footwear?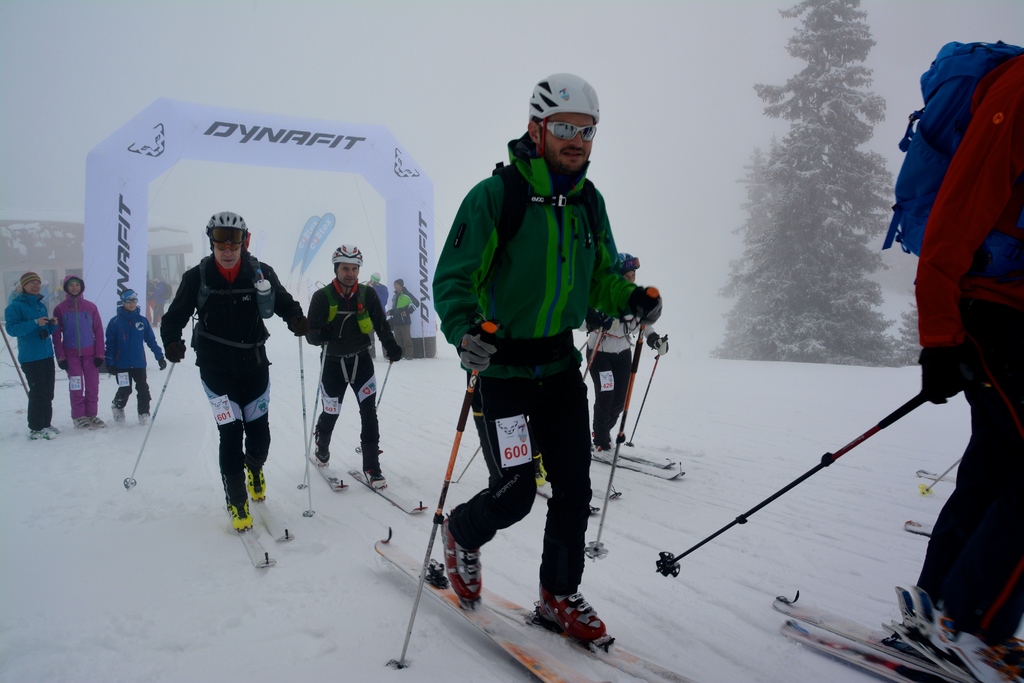
left=314, top=452, right=332, bottom=472
